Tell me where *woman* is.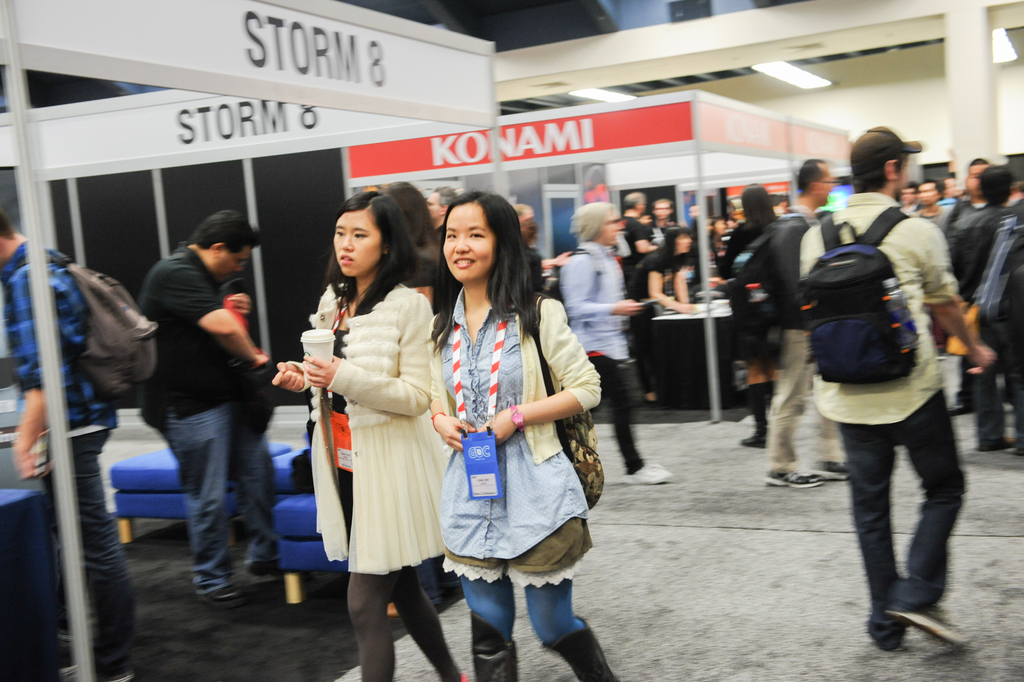
*woman* is at detection(428, 188, 621, 681).
